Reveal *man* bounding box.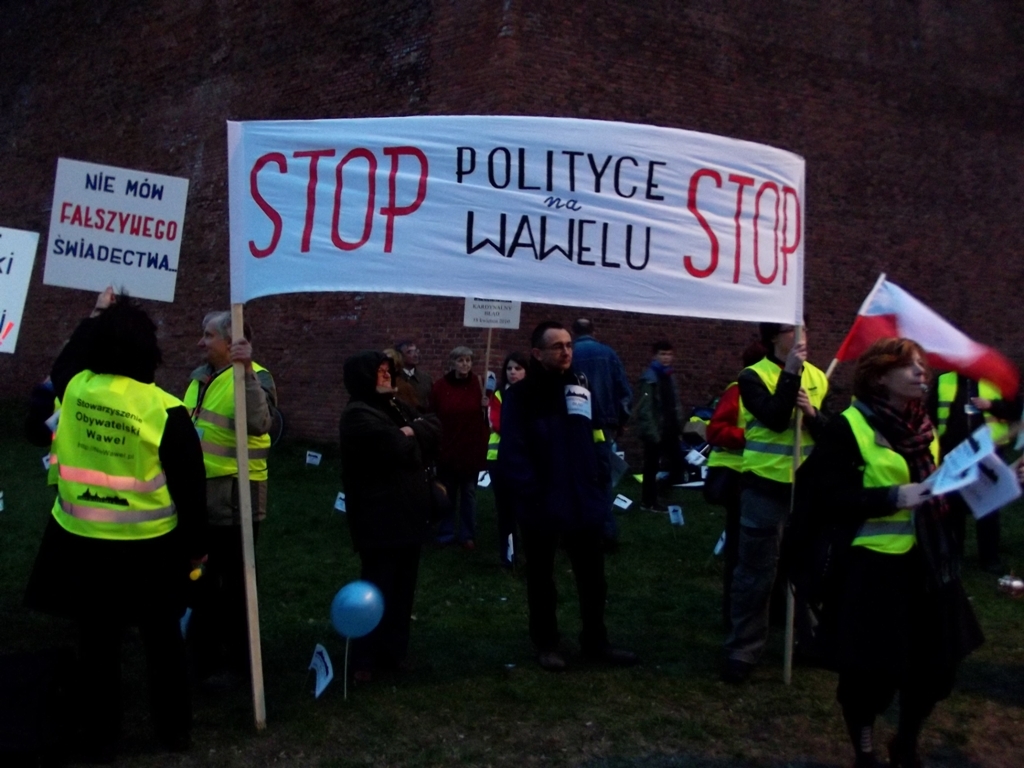
Revealed: left=638, top=340, right=689, bottom=468.
